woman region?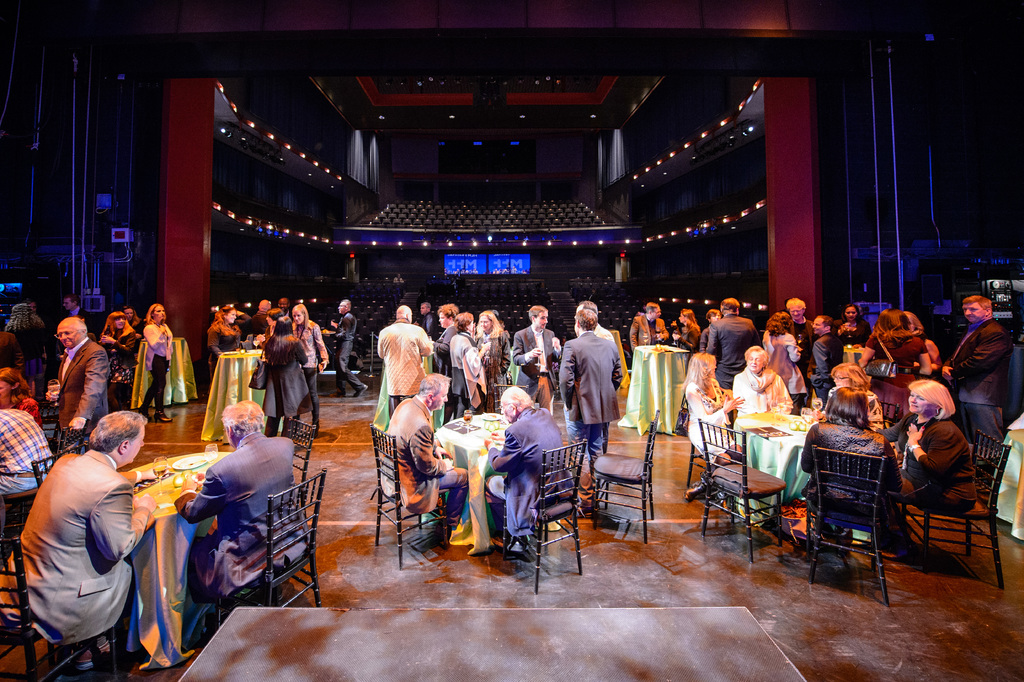
bbox(829, 362, 890, 451)
